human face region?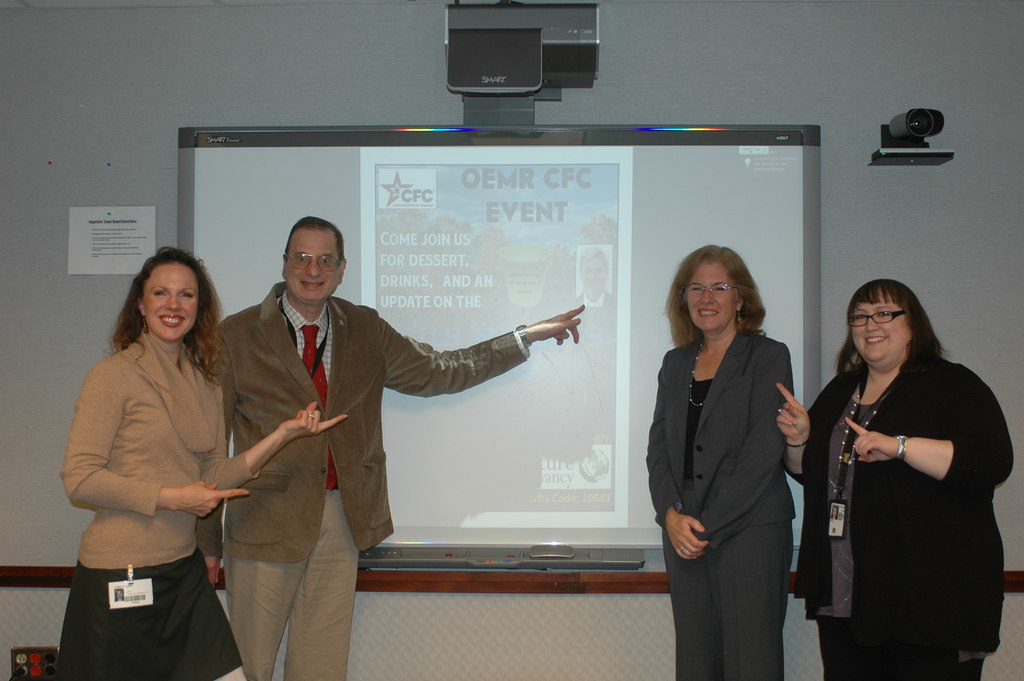
287:229:341:304
